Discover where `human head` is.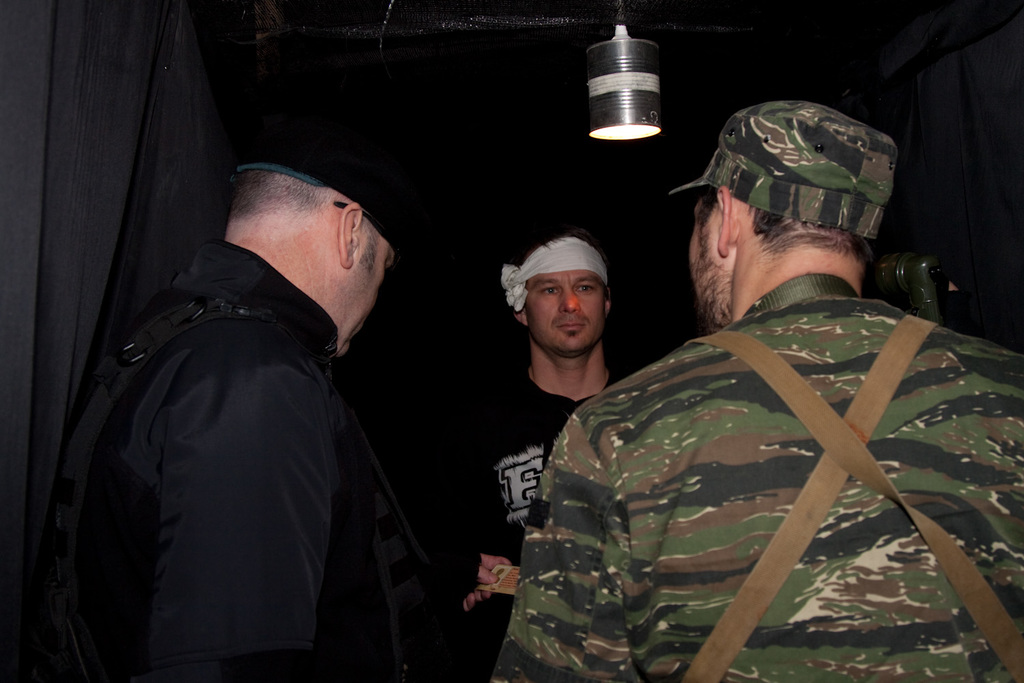
Discovered at bbox=(666, 94, 900, 326).
